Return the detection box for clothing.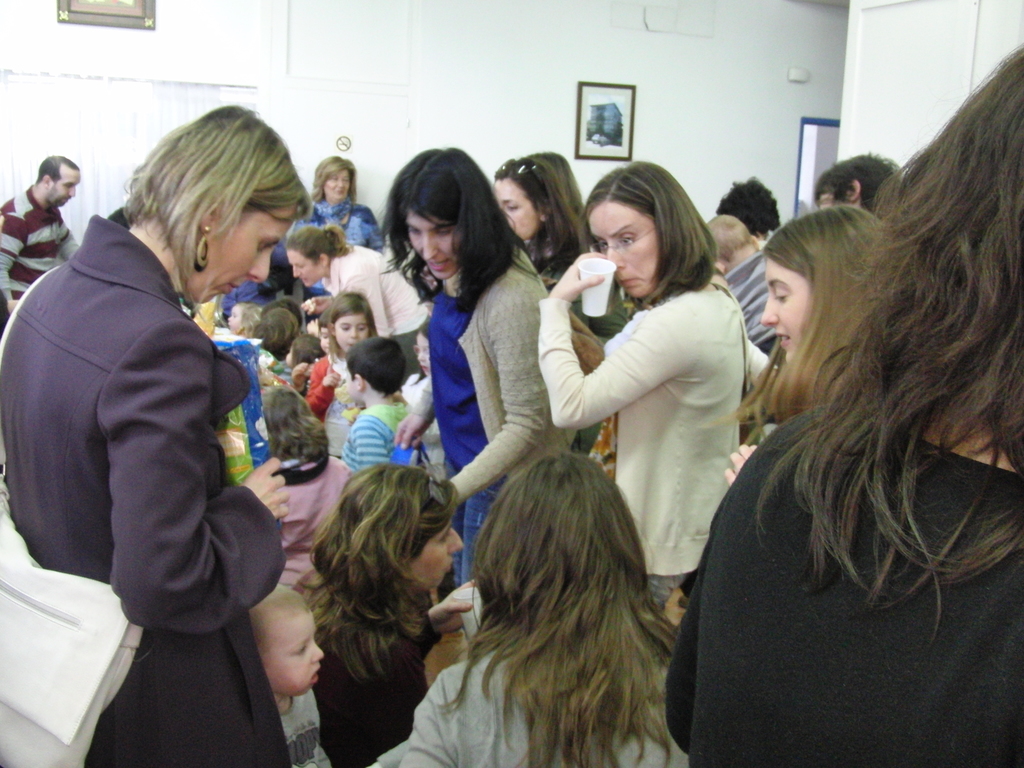
locate(317, 611, 428, 767).
